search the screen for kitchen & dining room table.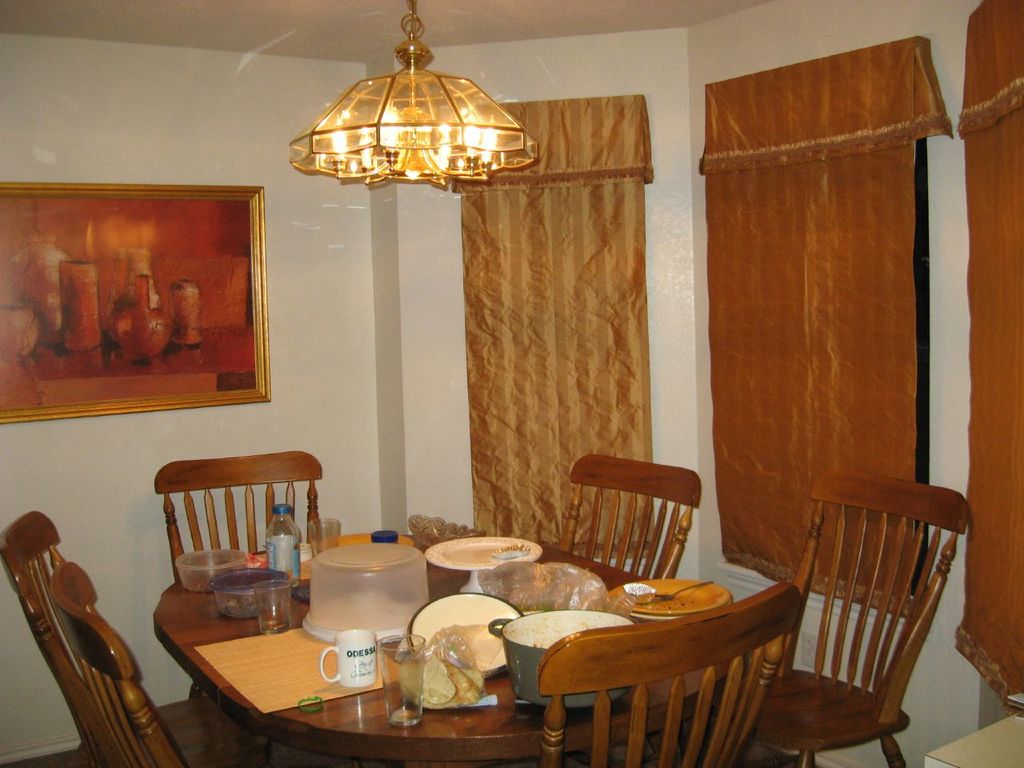
Found at (x1=0, y1=447, x2=965, y2=767).
